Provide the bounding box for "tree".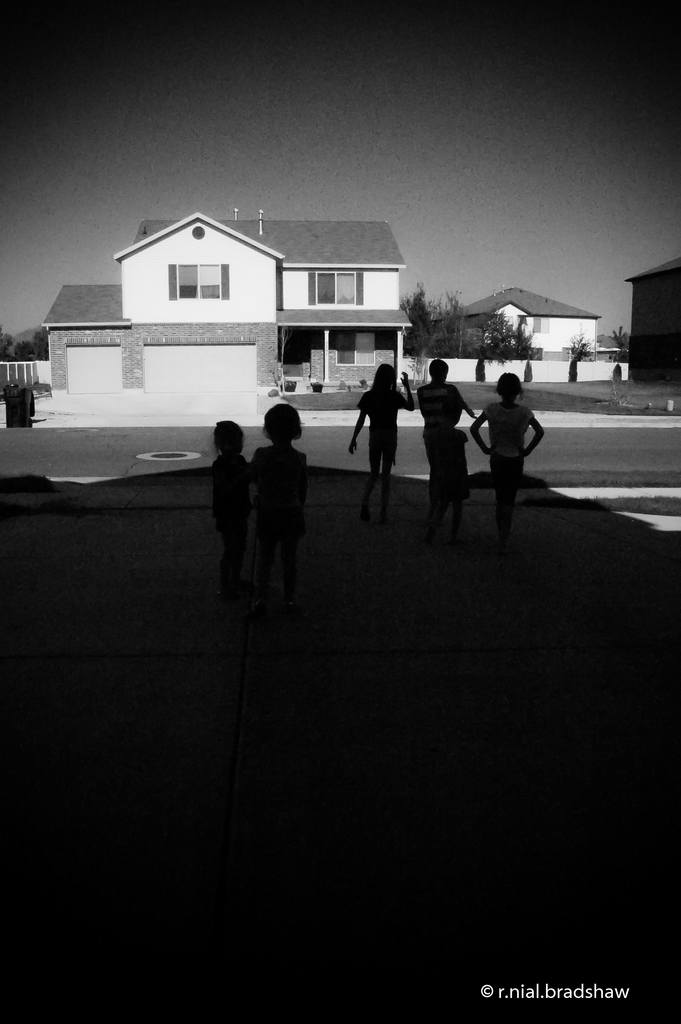
(606,326,629,352).
